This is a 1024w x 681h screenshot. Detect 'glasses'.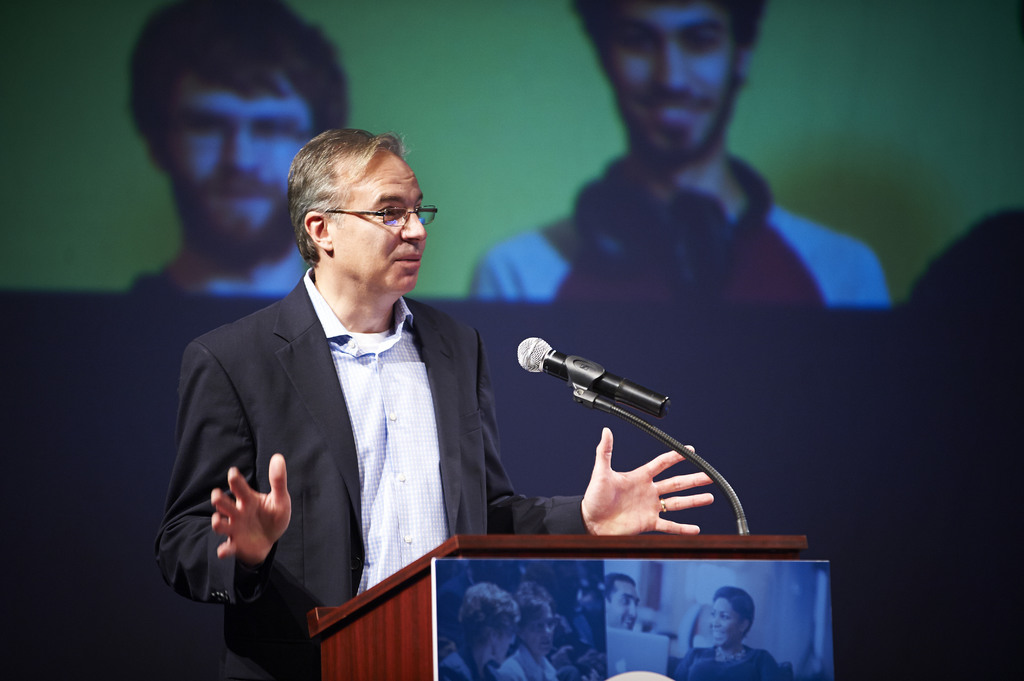
{"left": 291, "top": 195, "right": 425, "bottom": 237}.
